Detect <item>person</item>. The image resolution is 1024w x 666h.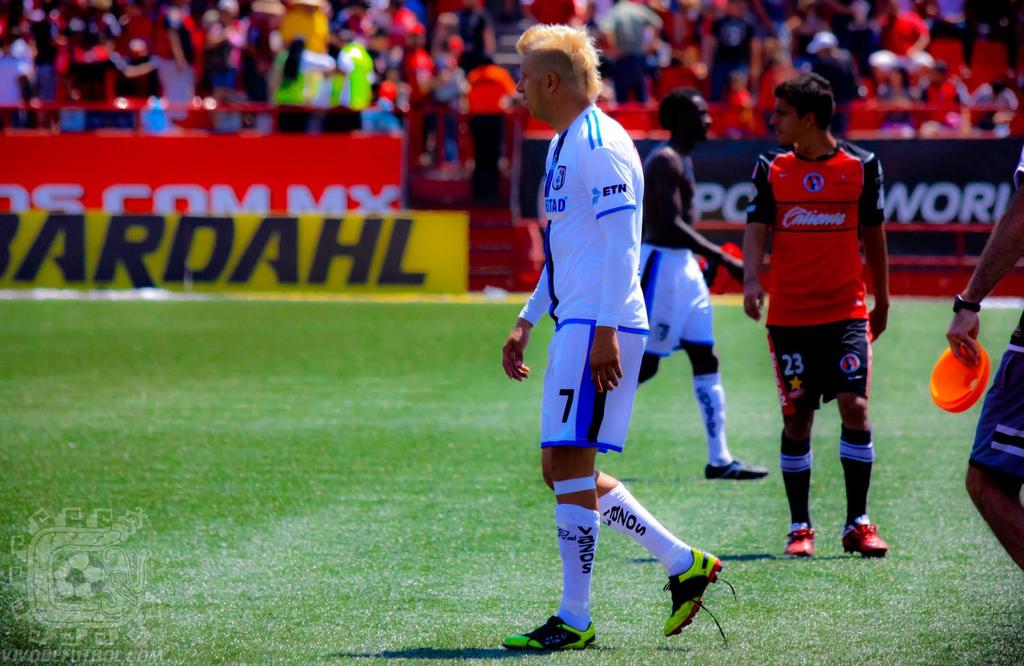
Rect(739, 74, 894, 578).
